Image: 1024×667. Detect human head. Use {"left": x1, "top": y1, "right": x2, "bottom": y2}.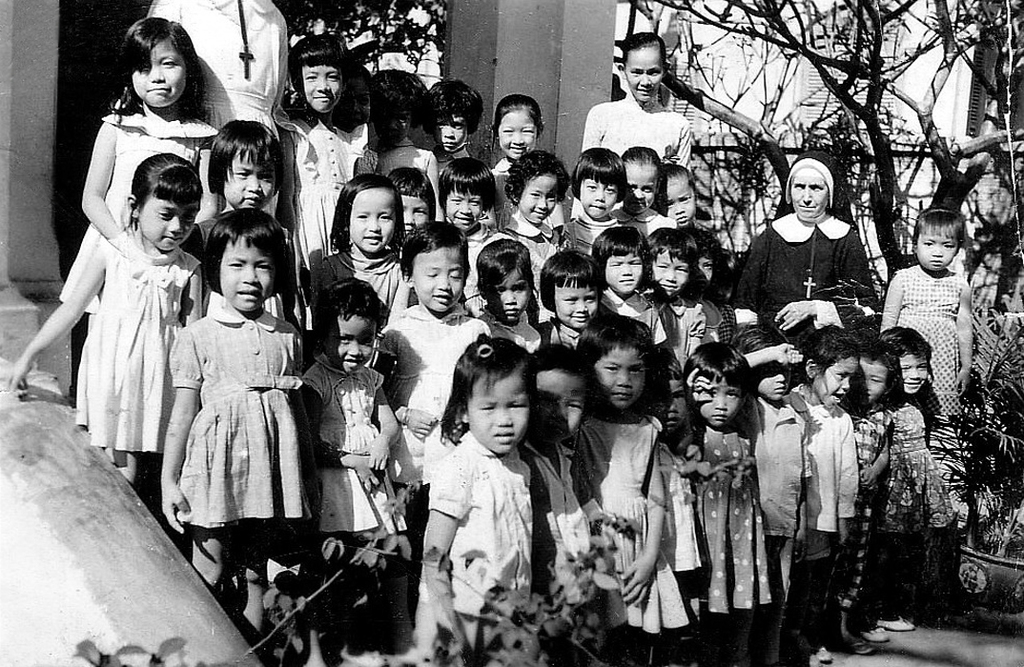
{"left": 199, "top": 209, "right": 289, "bottom": 316}.
